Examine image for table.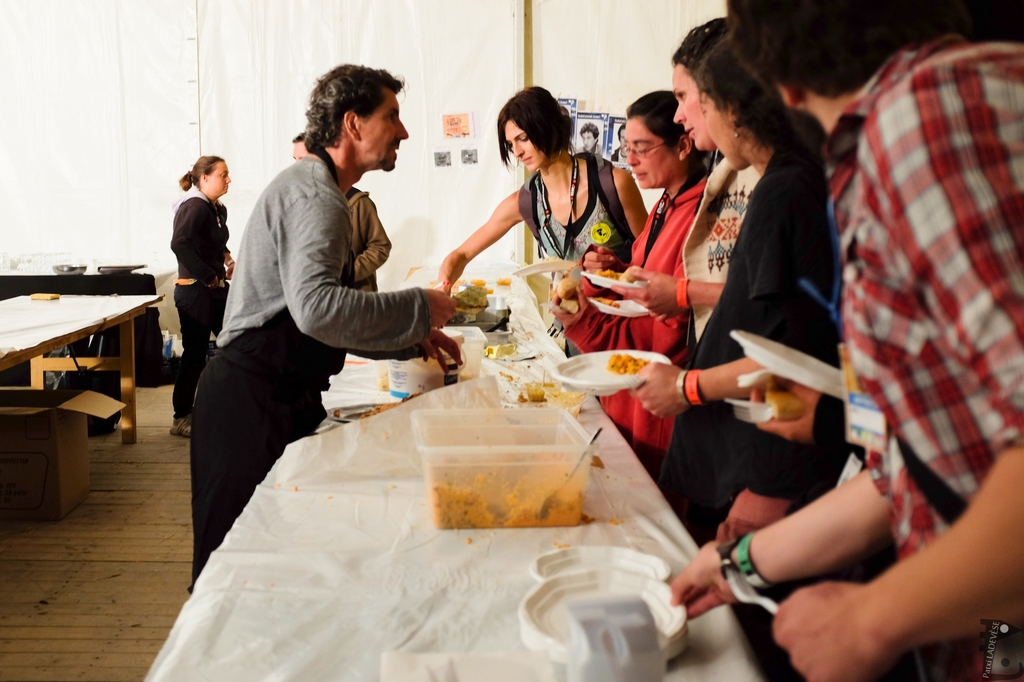
Examination result: <bbox>4, 258, 162, 481</bbox>.
